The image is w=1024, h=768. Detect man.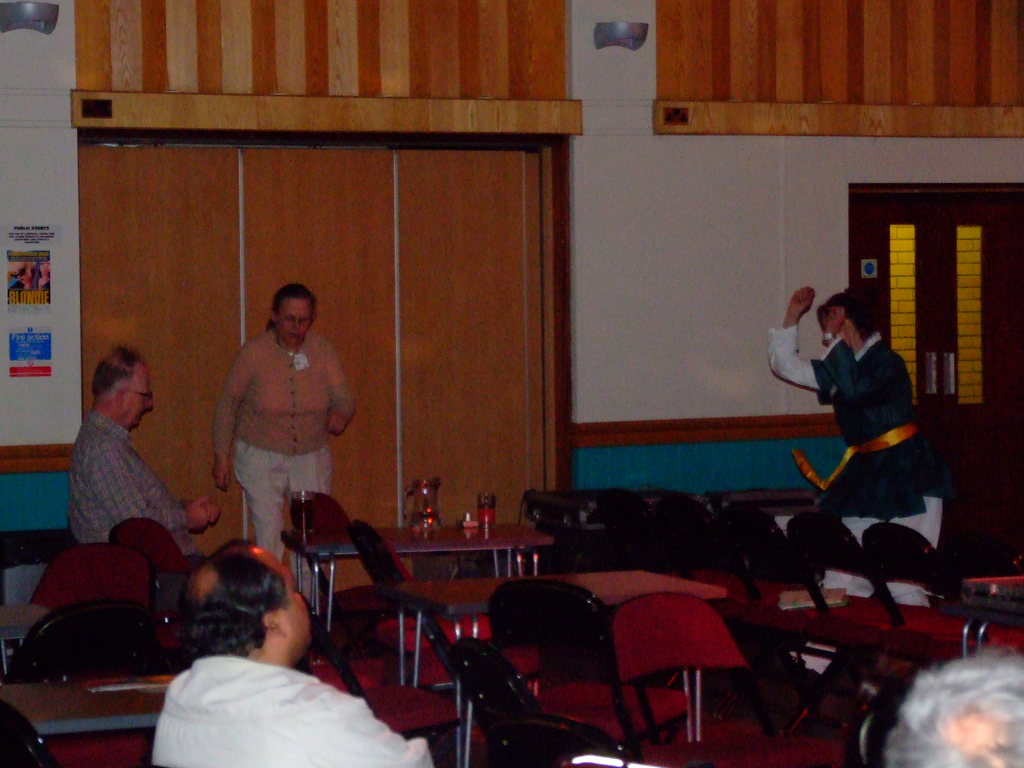
Detection: 882 652 1023 767.
